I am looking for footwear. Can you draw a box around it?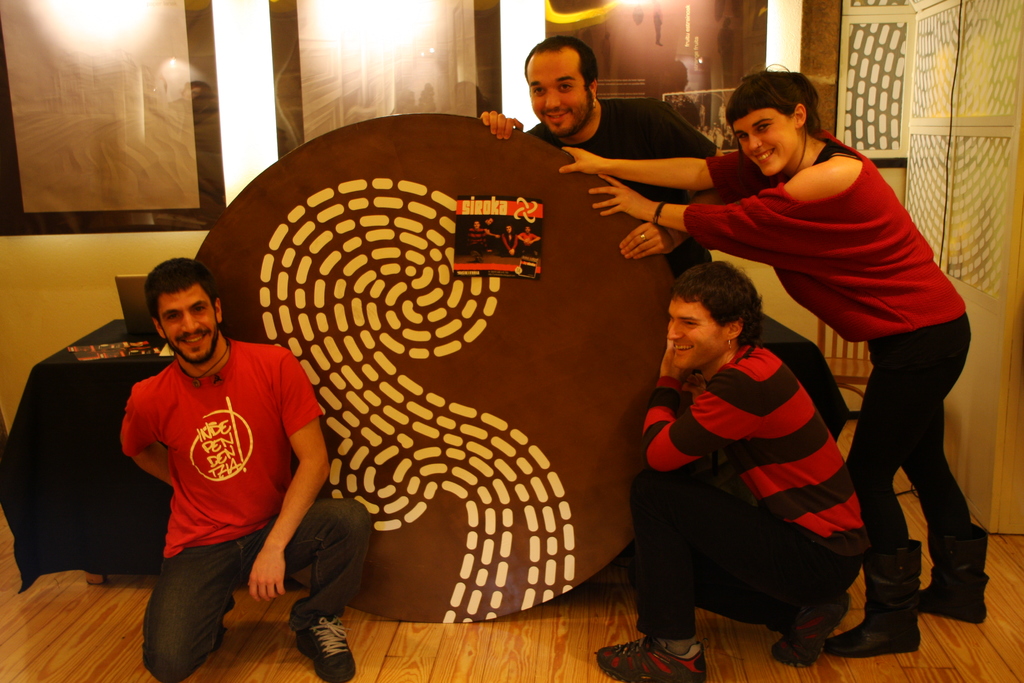
Sure, the bounding box is left=916, top=528, right=988, bottom=624.
